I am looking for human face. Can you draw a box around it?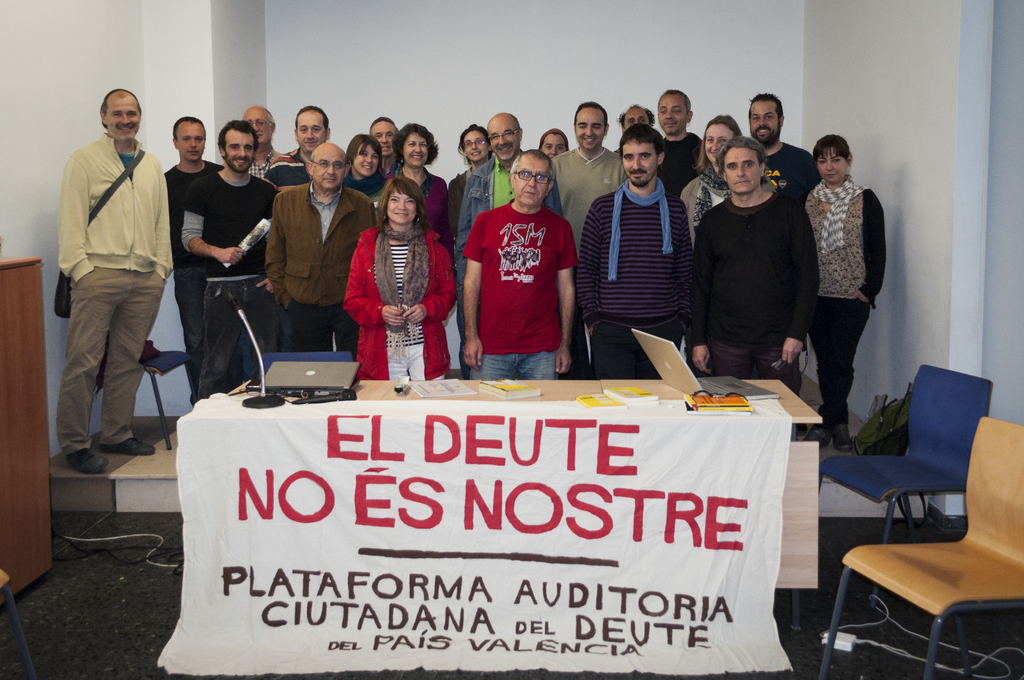
Sure, the bounding box is x1=750, y1=95, x2=781, y2=142.
